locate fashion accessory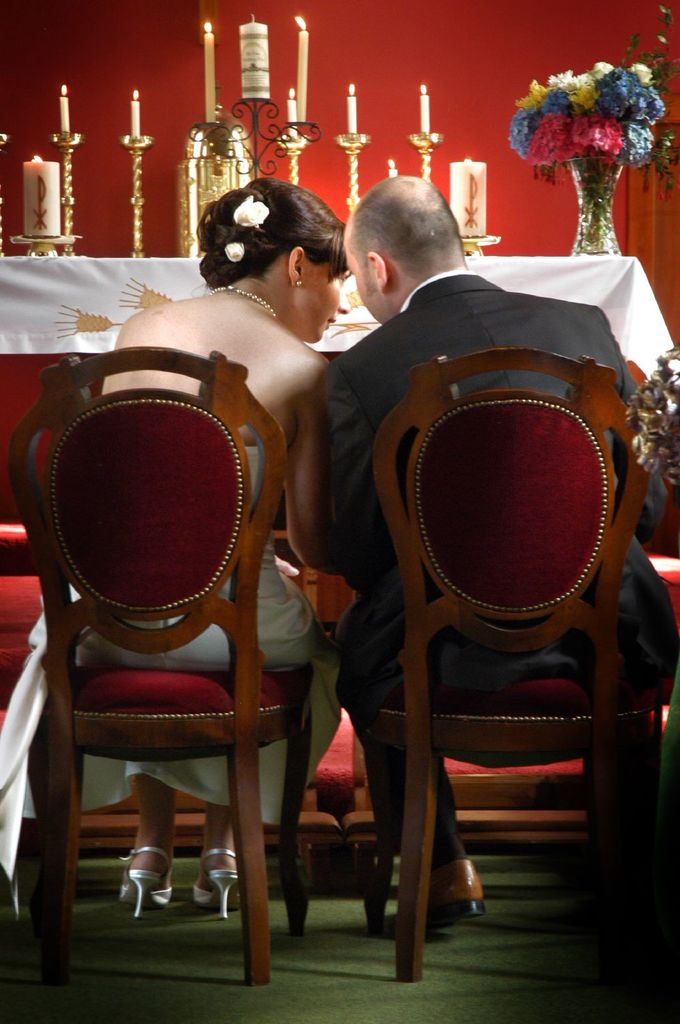
x1=205, y1=280, x2=285, y2=328
